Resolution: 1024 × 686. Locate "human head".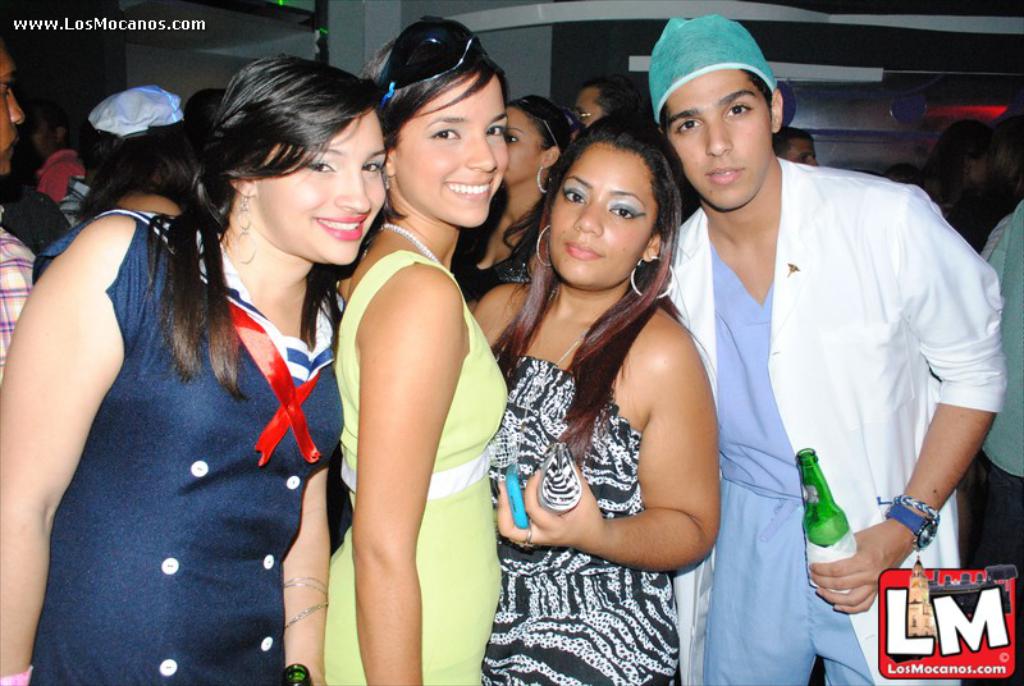
bbox=(87, 83, 183, 191).
